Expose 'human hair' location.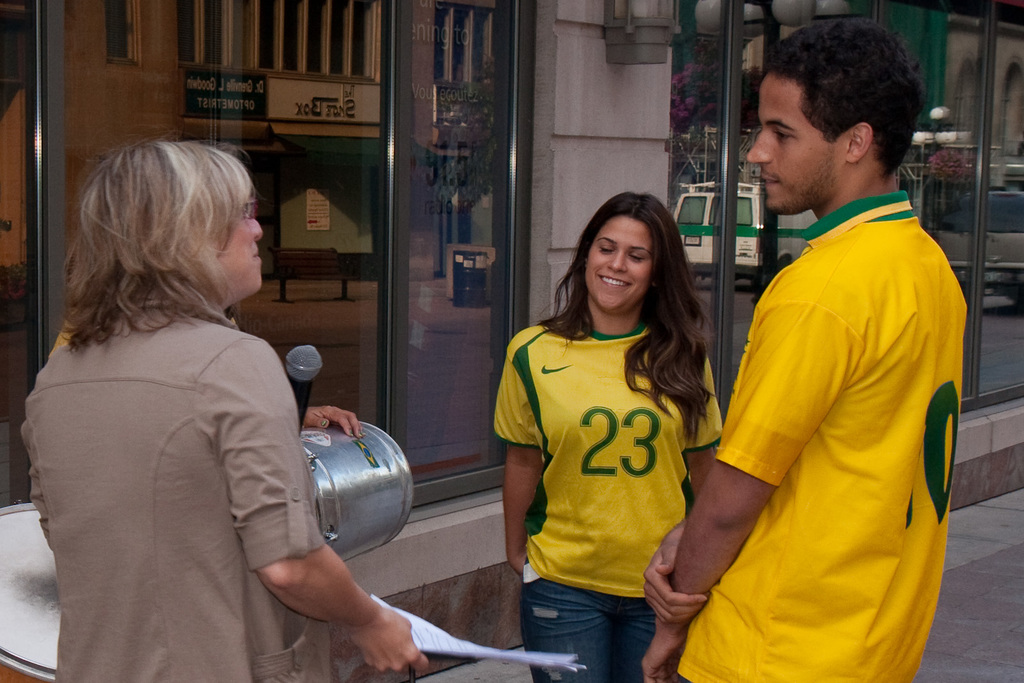
Exposed at pyautogui.locateOnScreen(543, 191, 711, 440).
